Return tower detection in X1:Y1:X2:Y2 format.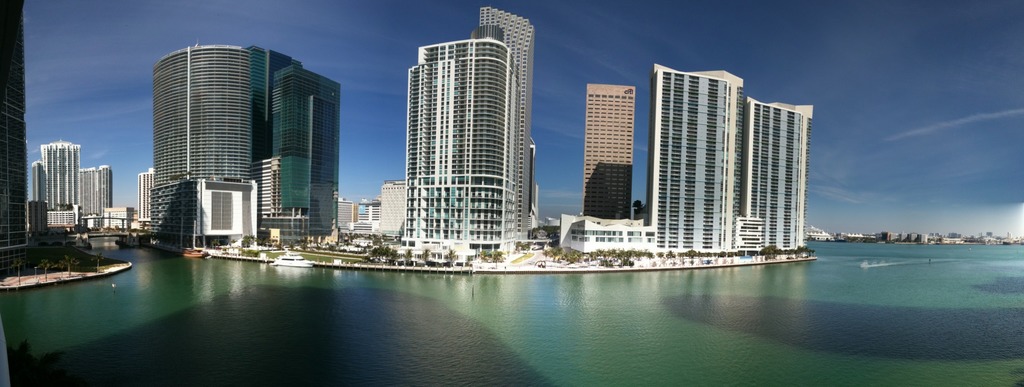
152:42:305:229.
